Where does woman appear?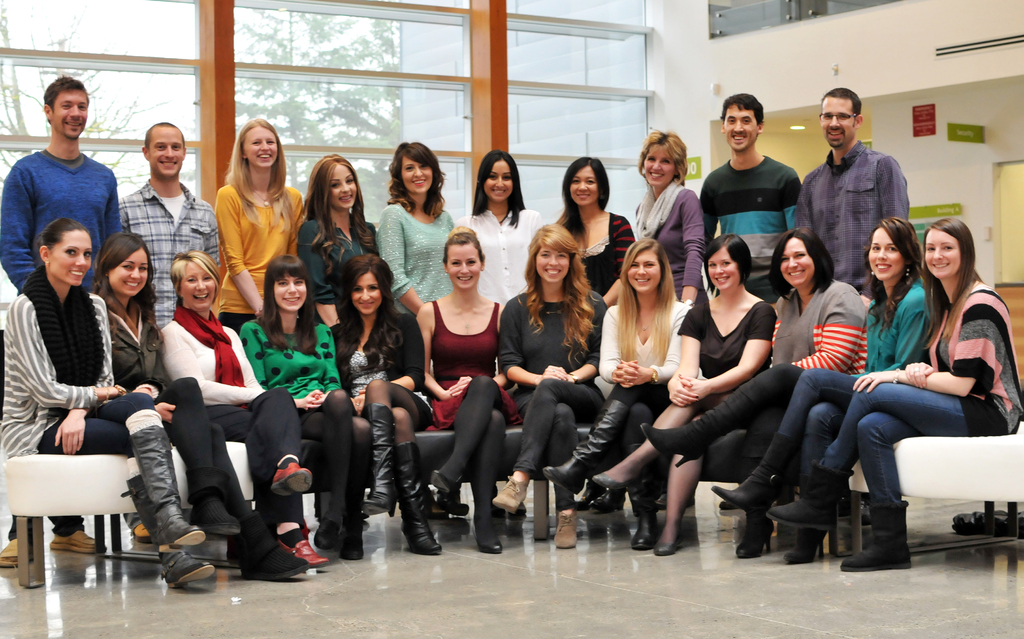
Appears at 295, 151, 379, 324.
